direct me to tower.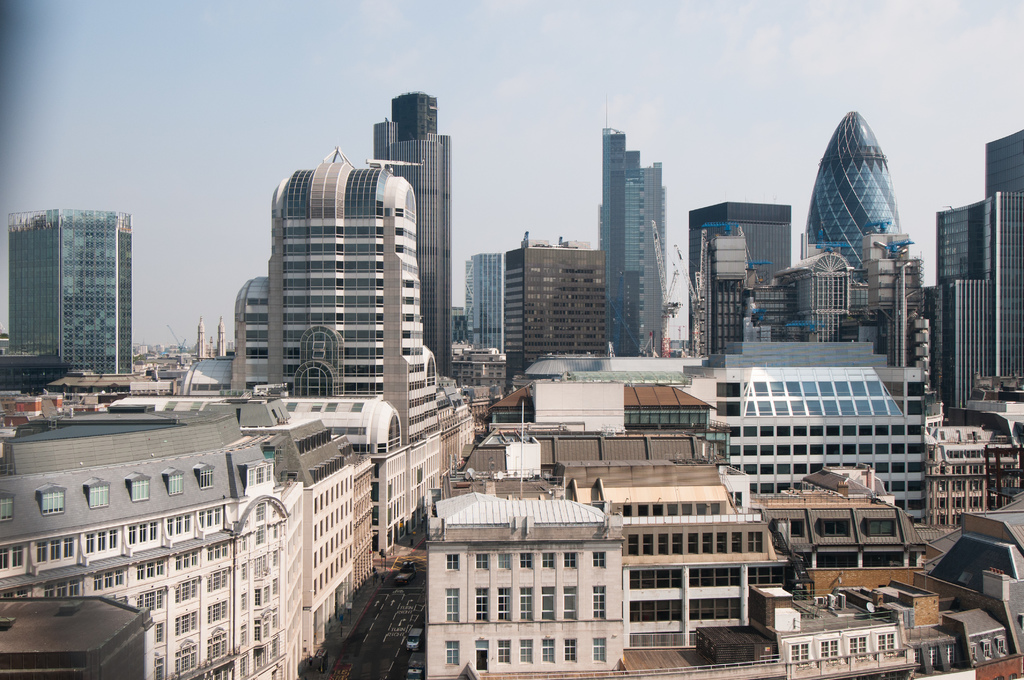
Direction: crop(695, 200, 763, 357).
